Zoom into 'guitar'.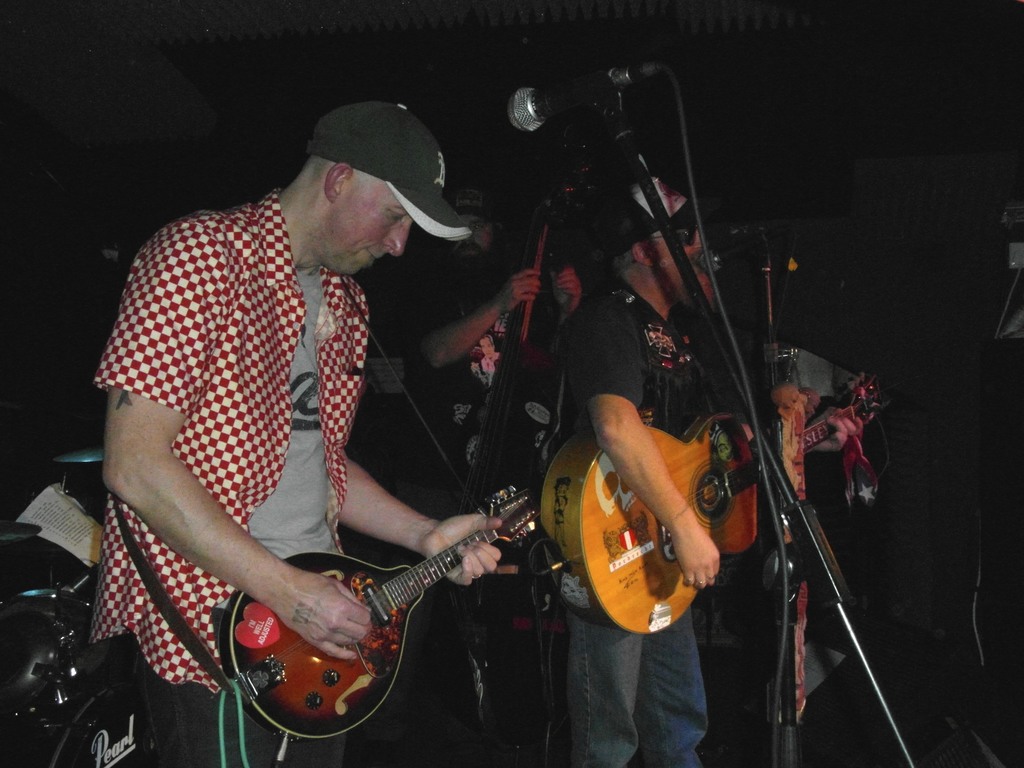
Zoom target: x1=537 y1=366 x2=885 y2=641.
